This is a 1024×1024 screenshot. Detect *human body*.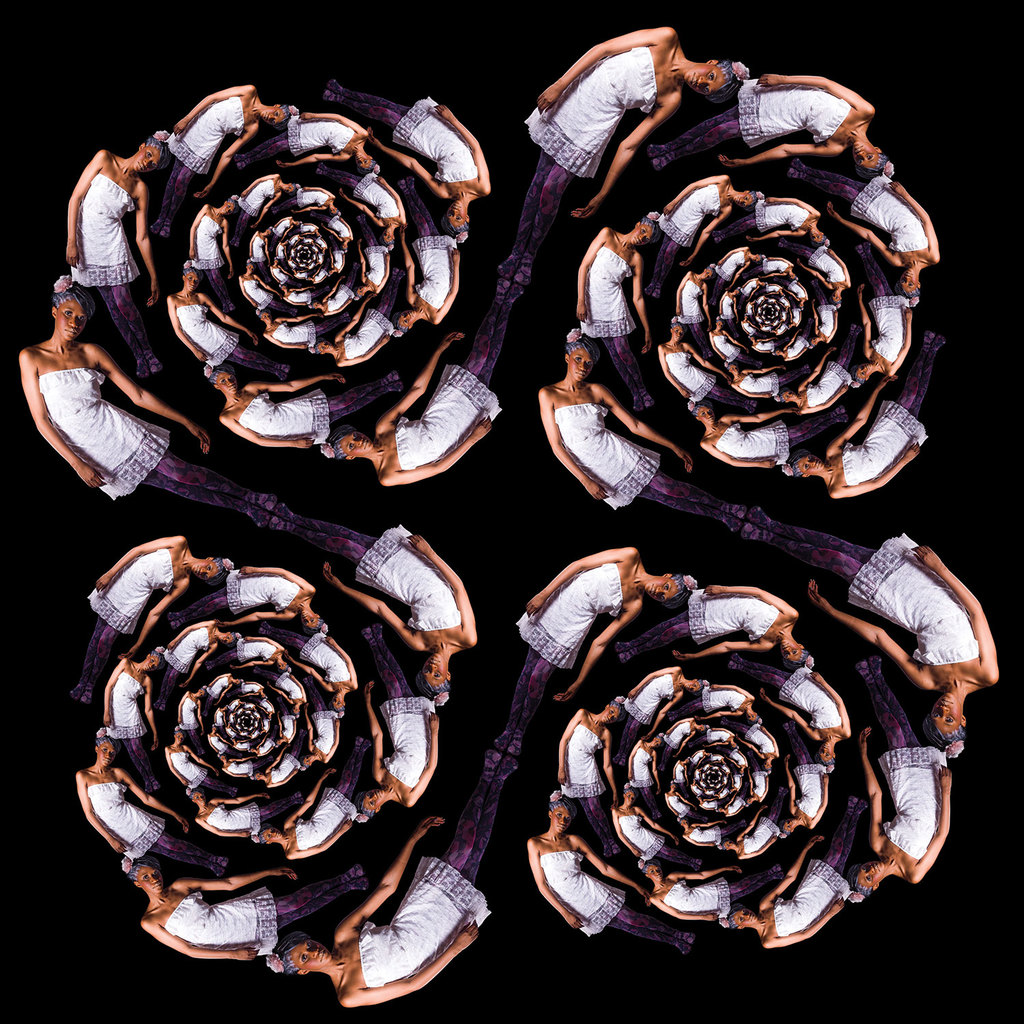
crop(158, 615, 223, 691).
